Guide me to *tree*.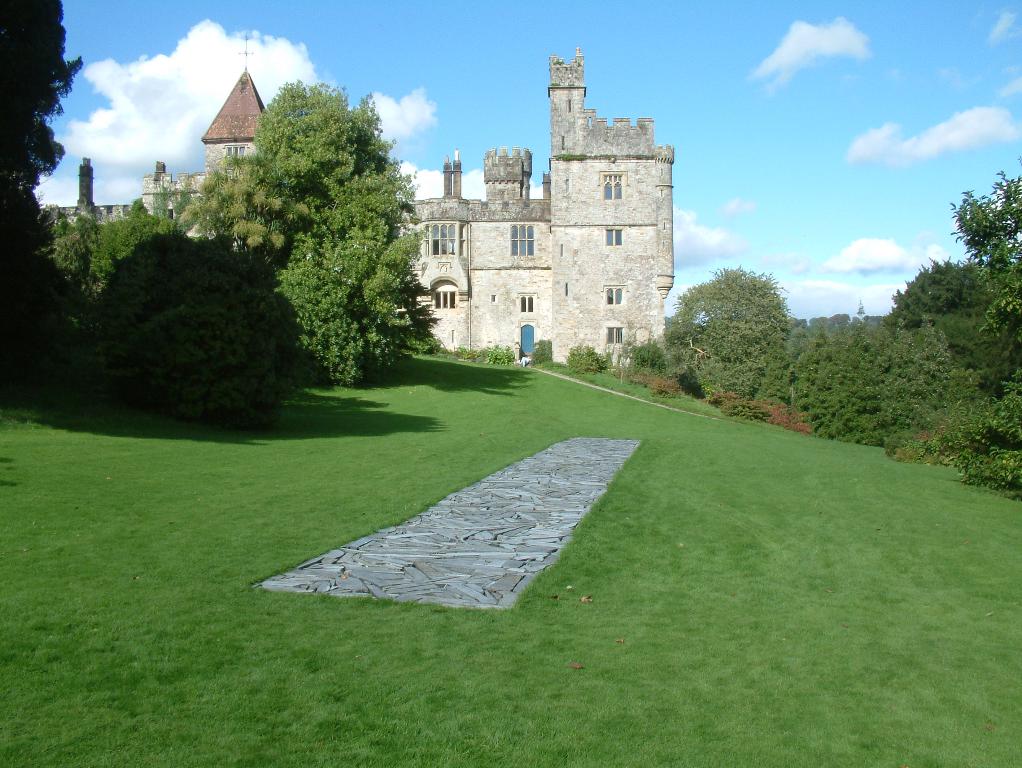
Guidance: <region>0, 0, 80, 404</region>.
